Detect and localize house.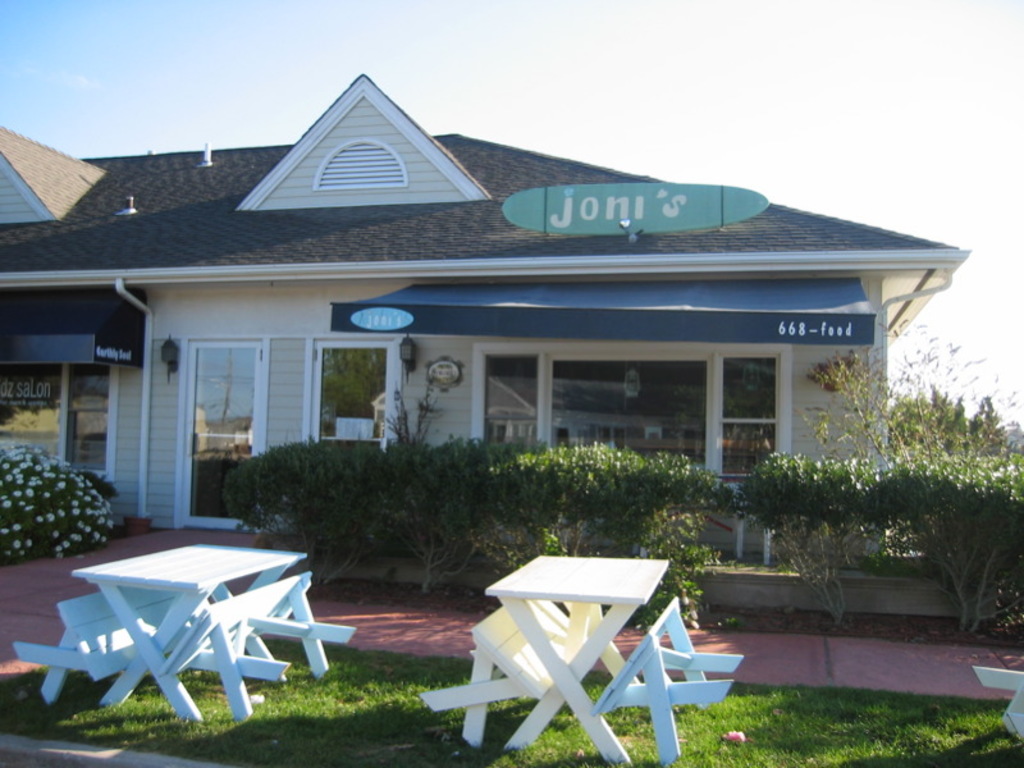
Localized at bbox(10, 74, 959, 556).
